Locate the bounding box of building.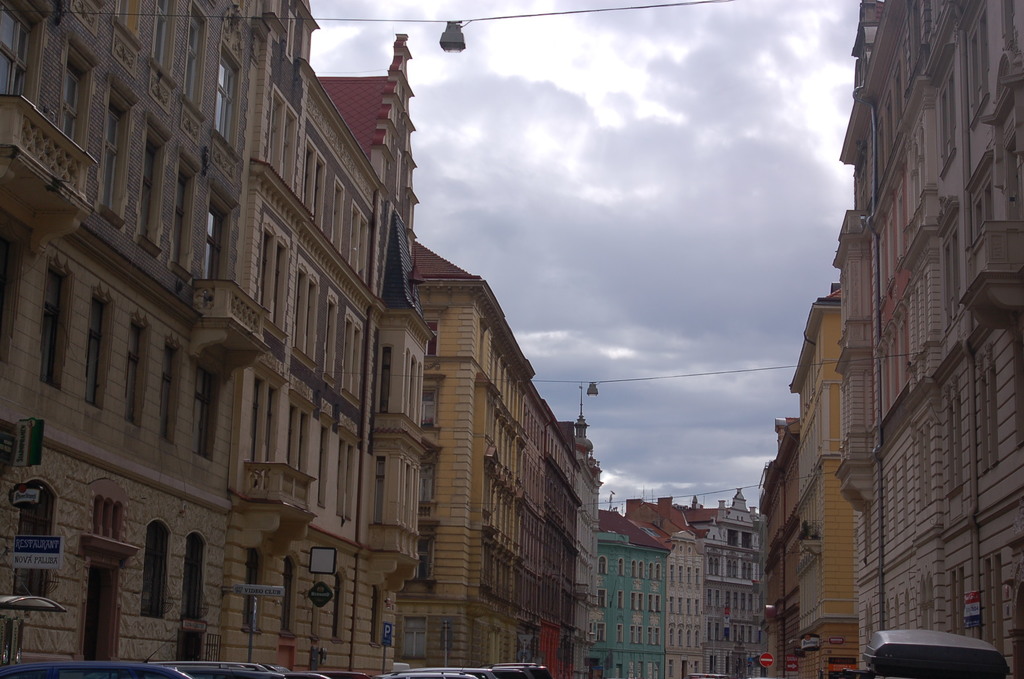
Bounding box: 789 288 845 678.
